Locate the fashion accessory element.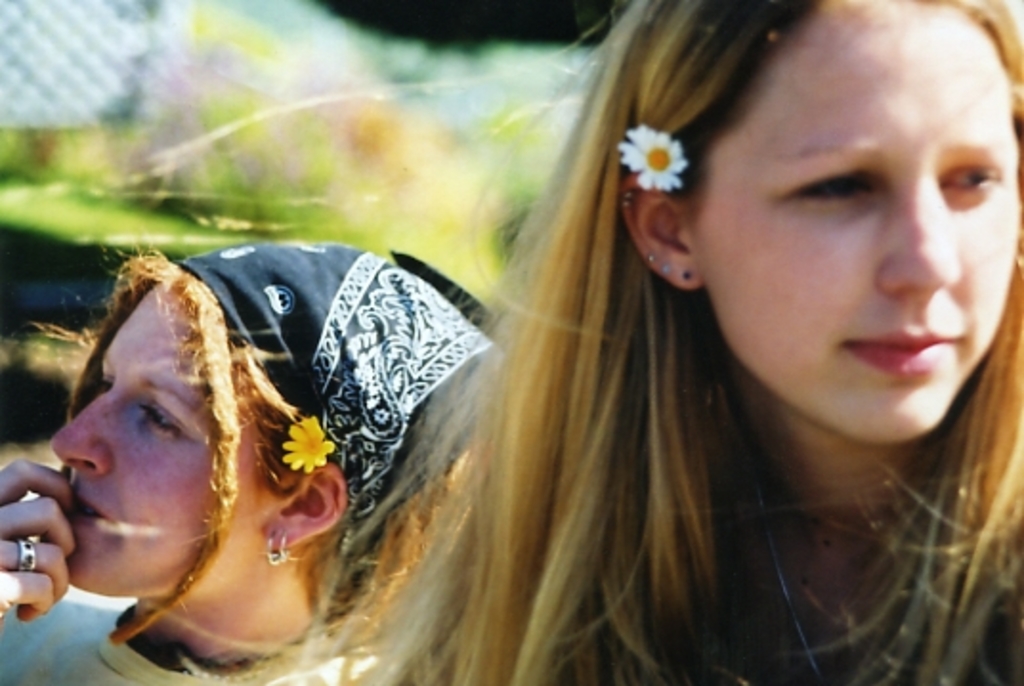
Element bbox: x1=642, y1=245, x2=657, y2=262.
